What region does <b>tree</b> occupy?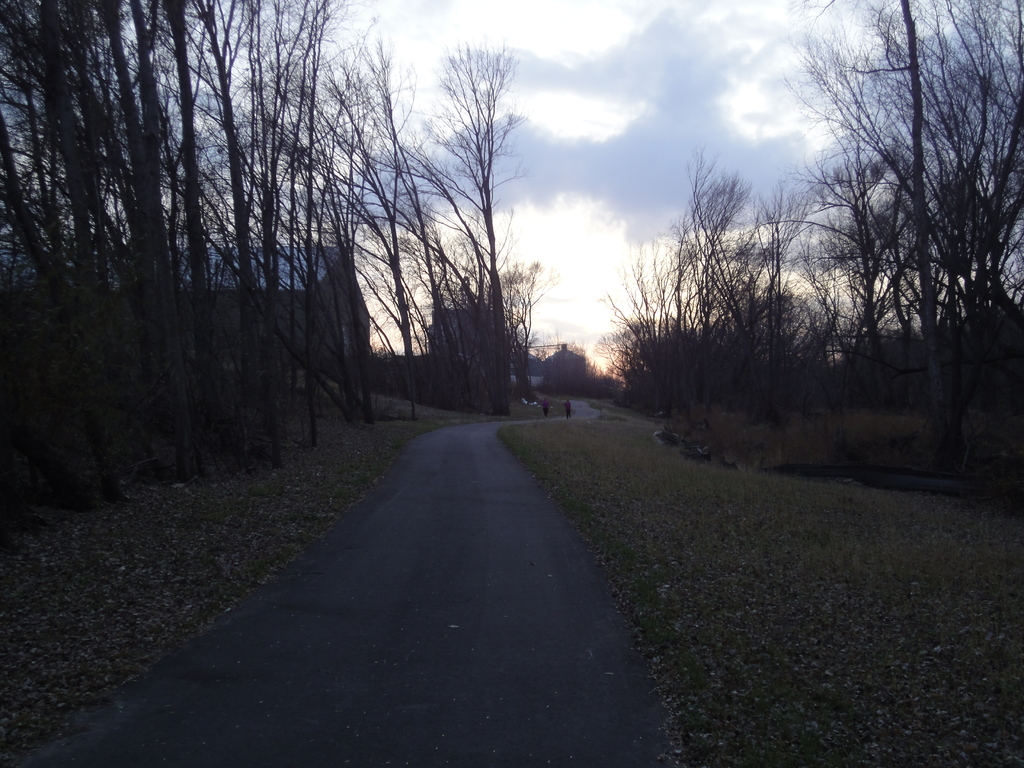
box=[610, 130, 847, 446].
